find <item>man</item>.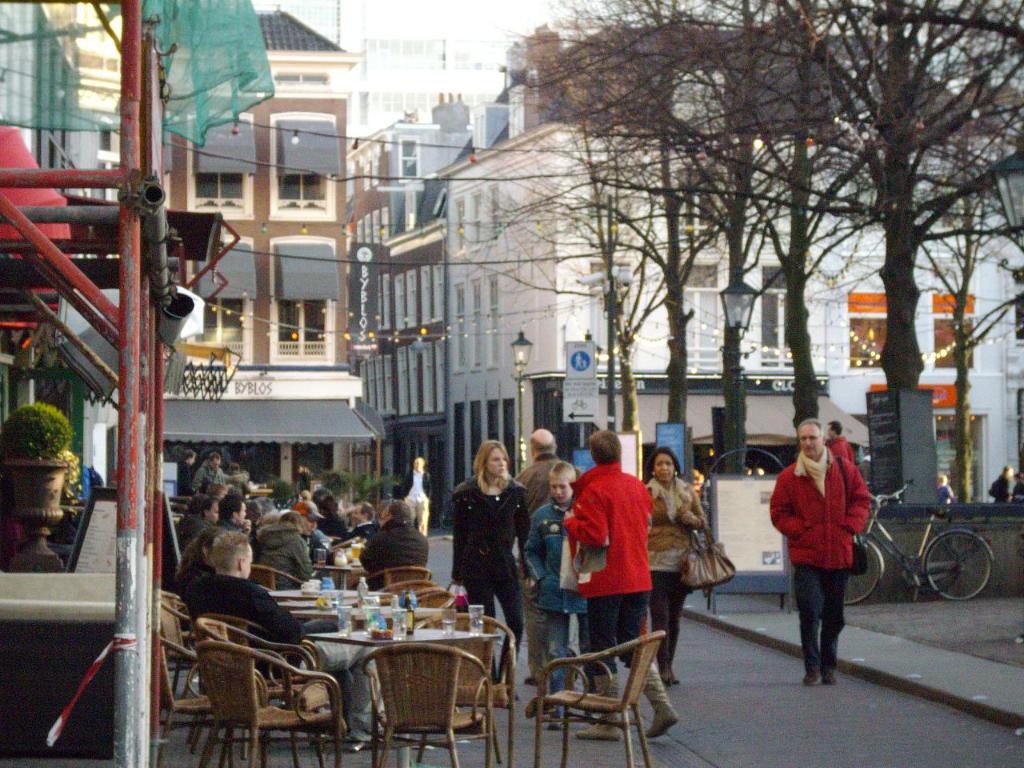
<region>821, 418, 854, 460</region>.
